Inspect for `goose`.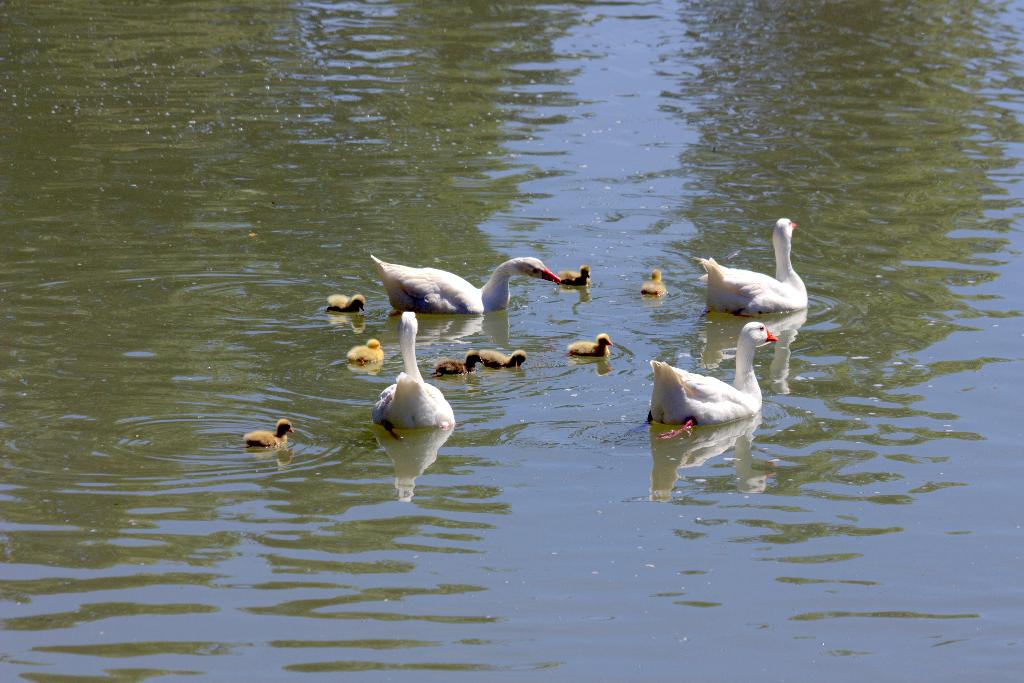
Inspection: [x1=243, y1=420, x2=291, y2=447].
